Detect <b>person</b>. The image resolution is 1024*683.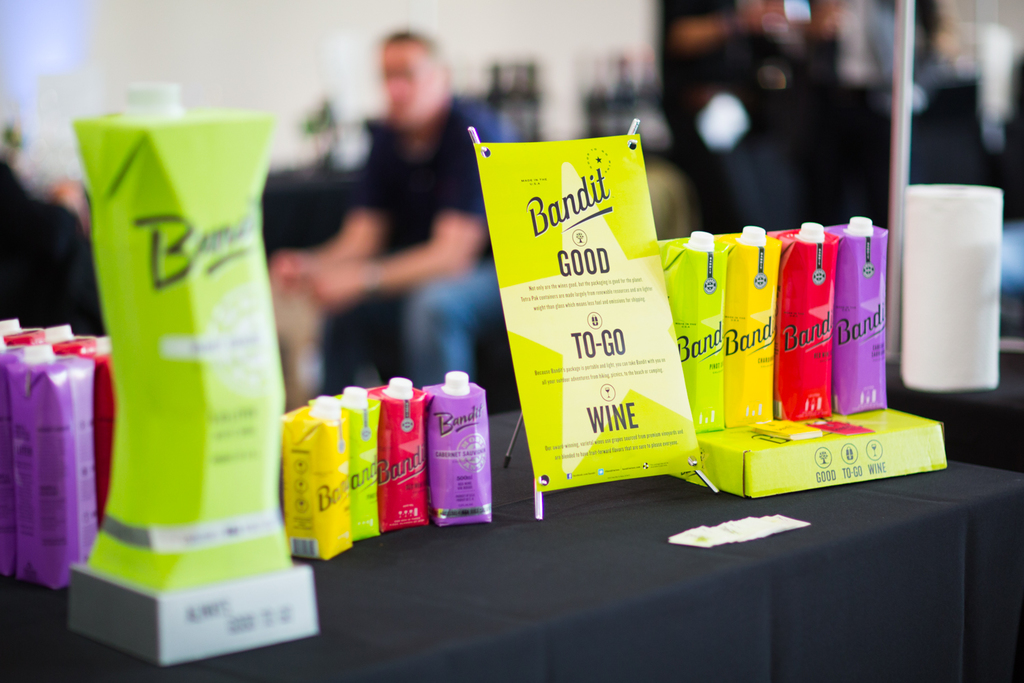
bbox=(0, 155, 100, 333).
